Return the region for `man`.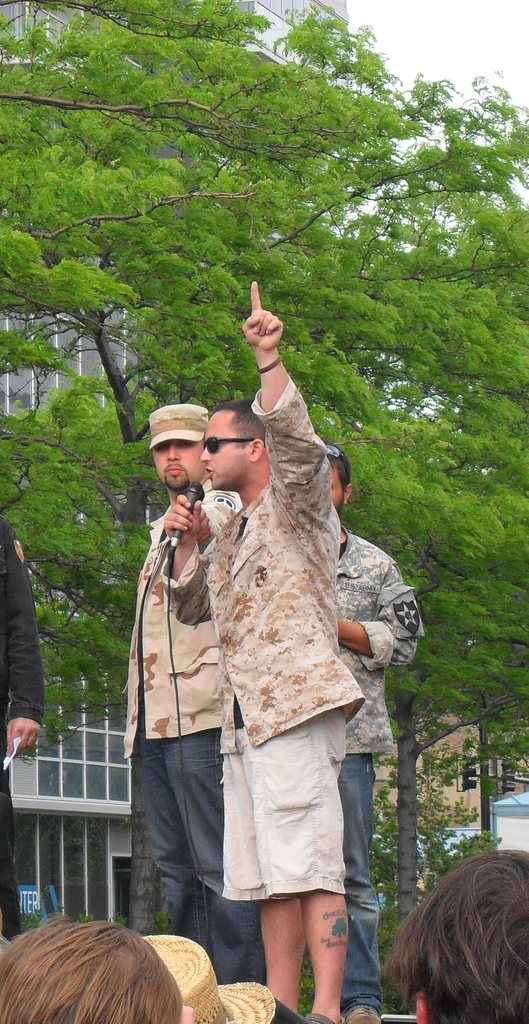
[x1=221, y1=437, x2=421, y2=1023].
